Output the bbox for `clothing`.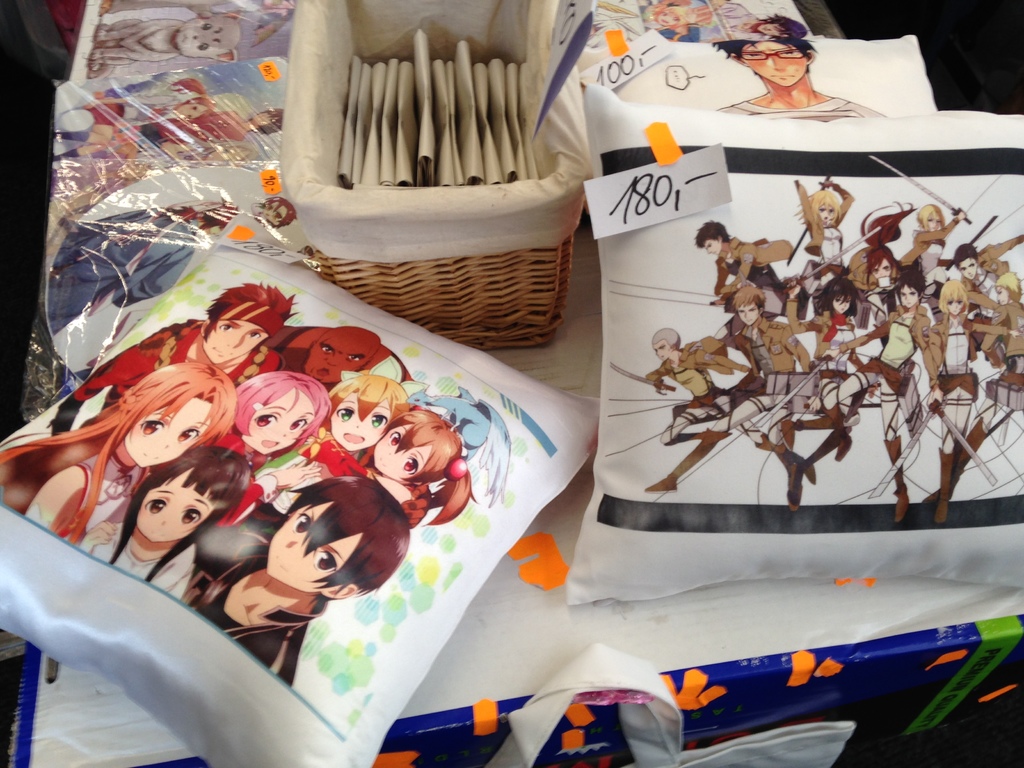
x1=252 y1=446 x2=336 y2=527.
